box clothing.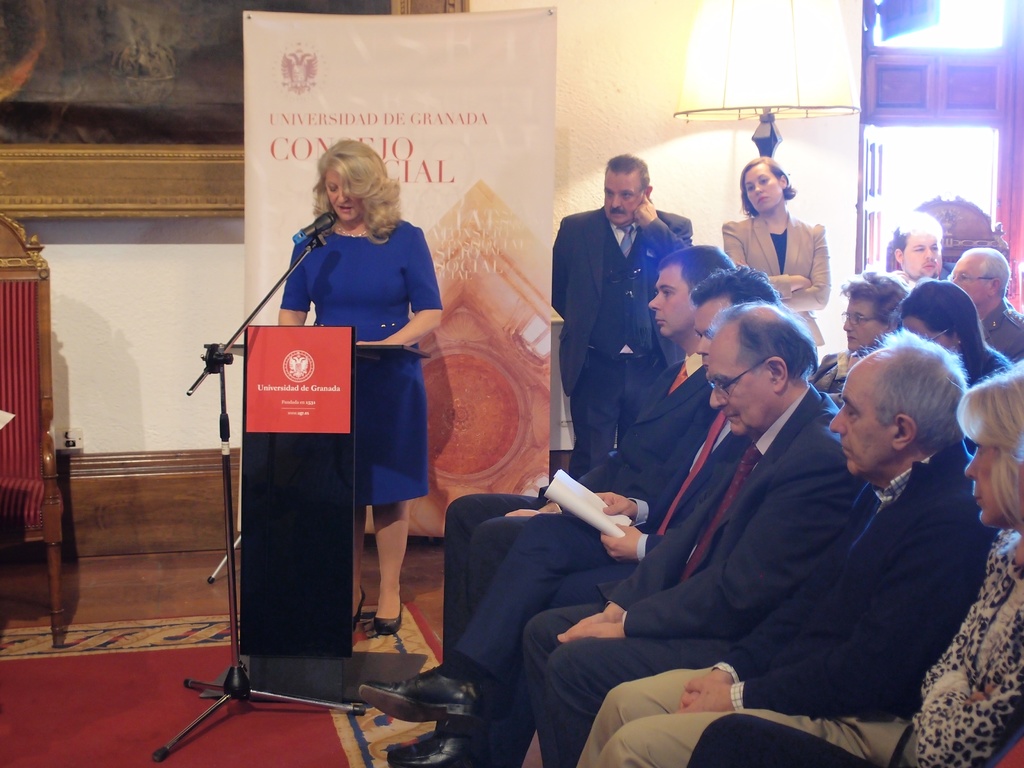
<region>524, 383, 865, 767</region>.
